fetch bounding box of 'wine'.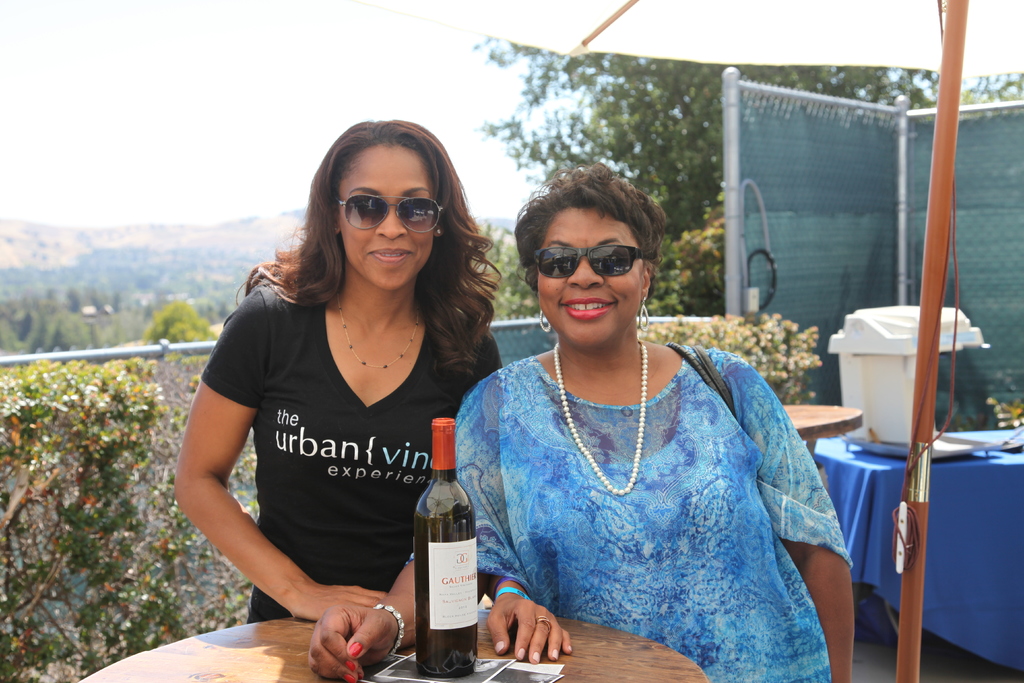
Bbox: <box>409,416,477,680</box>.
